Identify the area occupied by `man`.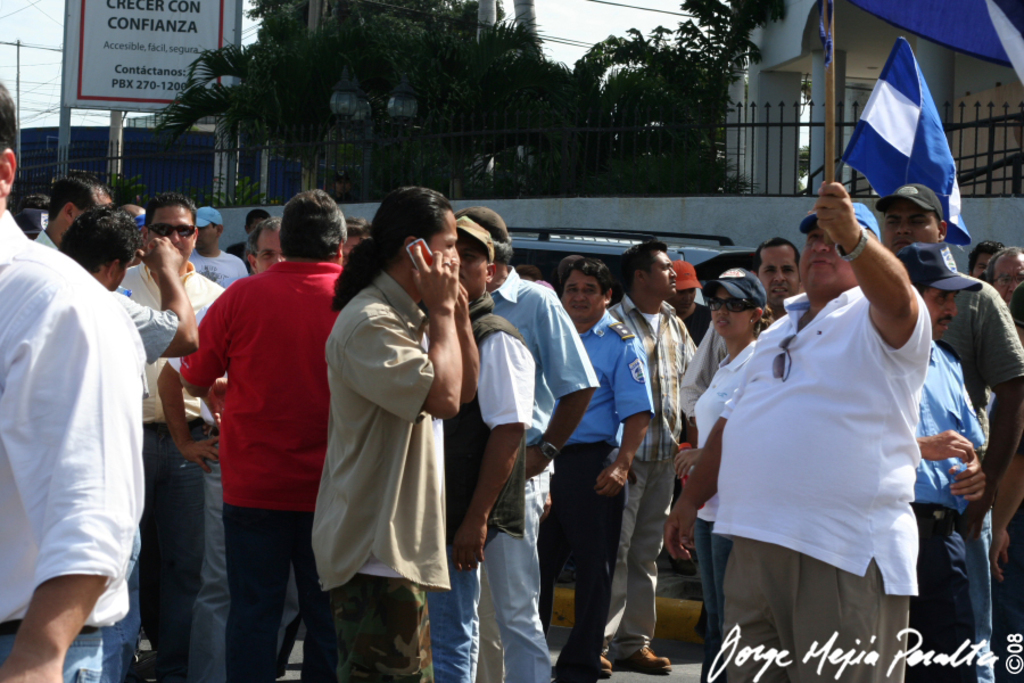
Area: detection(0, 82, 144, 682).
